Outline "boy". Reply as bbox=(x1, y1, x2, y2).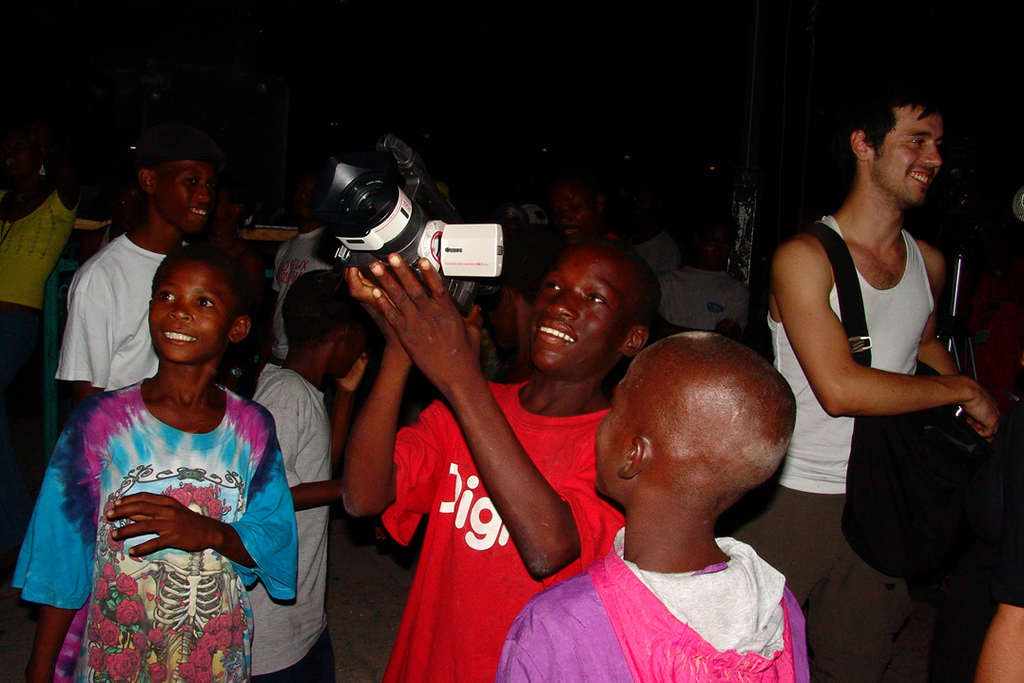
bbox=(57, 133, 213, 432).
